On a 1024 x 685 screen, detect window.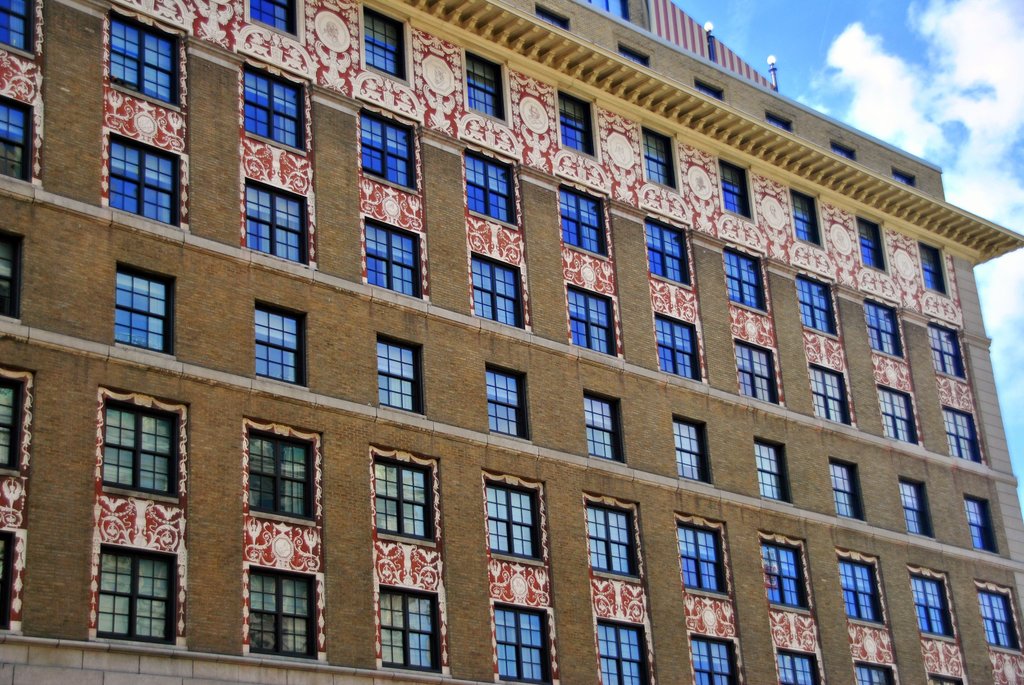
detection(93, 129, 190, 233).
